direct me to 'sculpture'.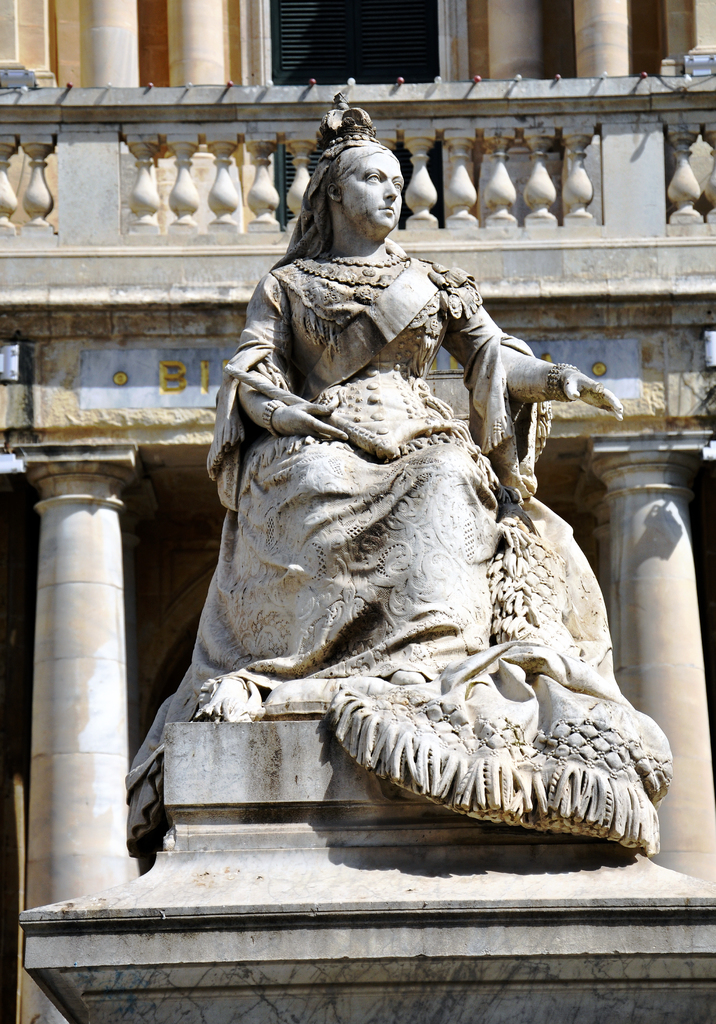
Direction: 151:135:667:913.
